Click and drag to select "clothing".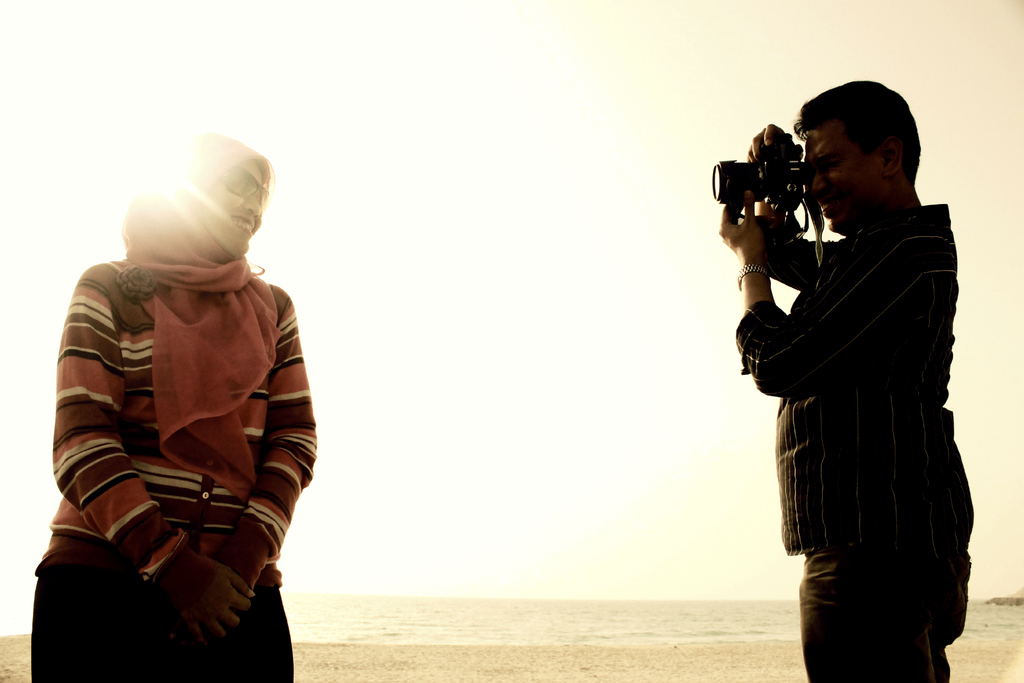
Selection: 745/138/981/631.
